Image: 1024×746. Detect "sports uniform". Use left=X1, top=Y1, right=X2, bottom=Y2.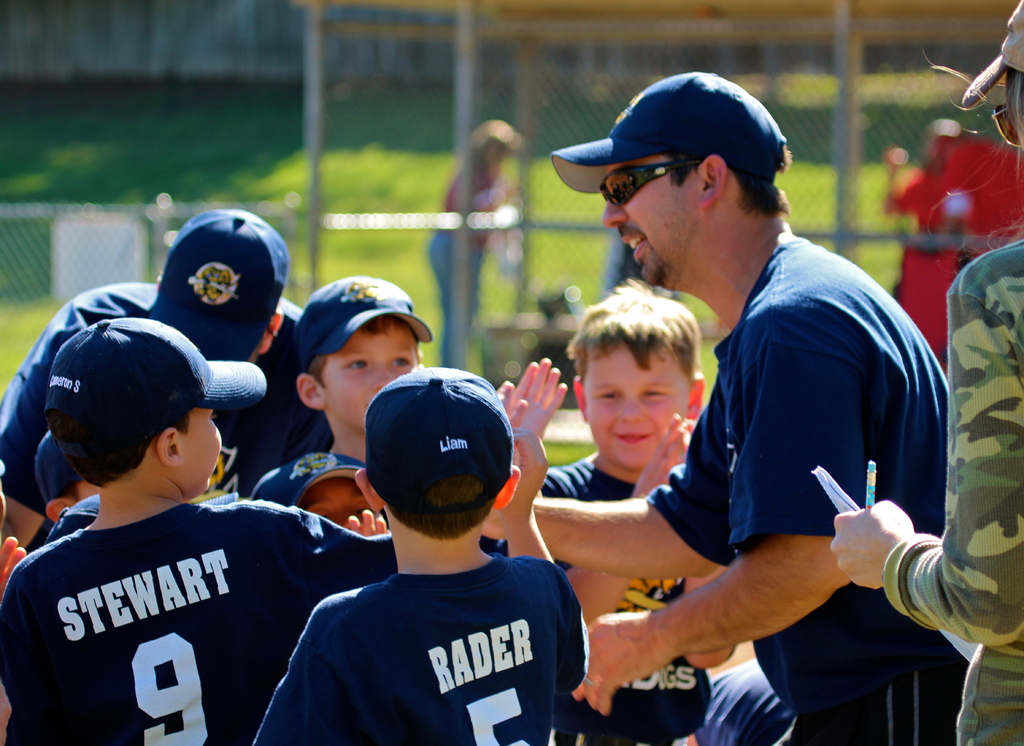
left=250, top=571, right=591, bottom=745.
